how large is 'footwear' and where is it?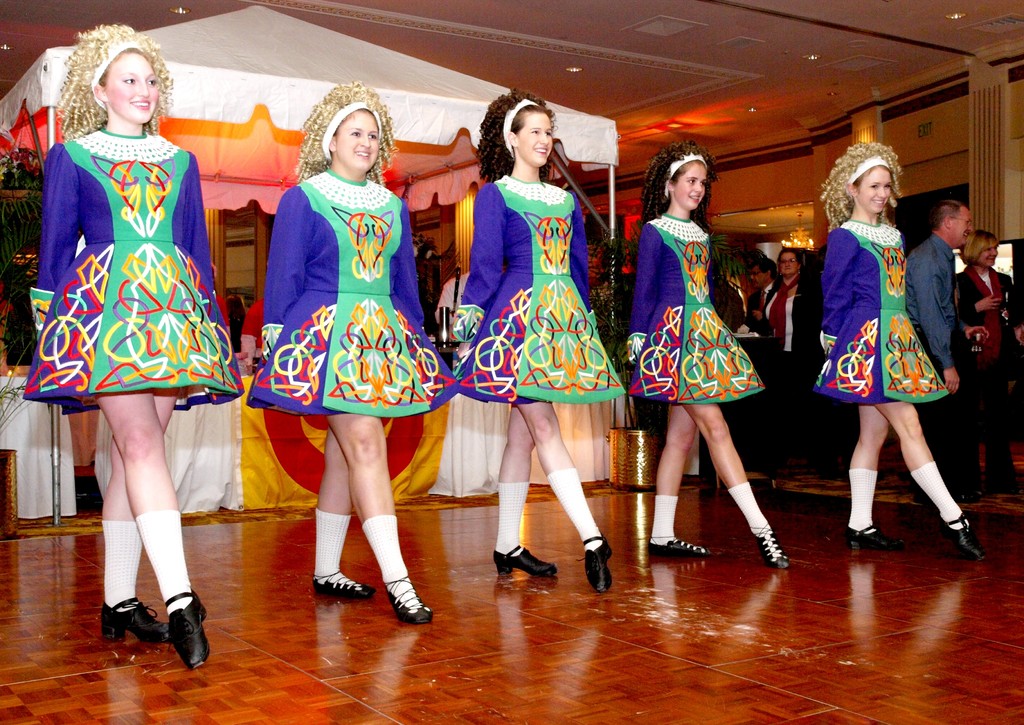
Bounding box: [849,514,901,553].
